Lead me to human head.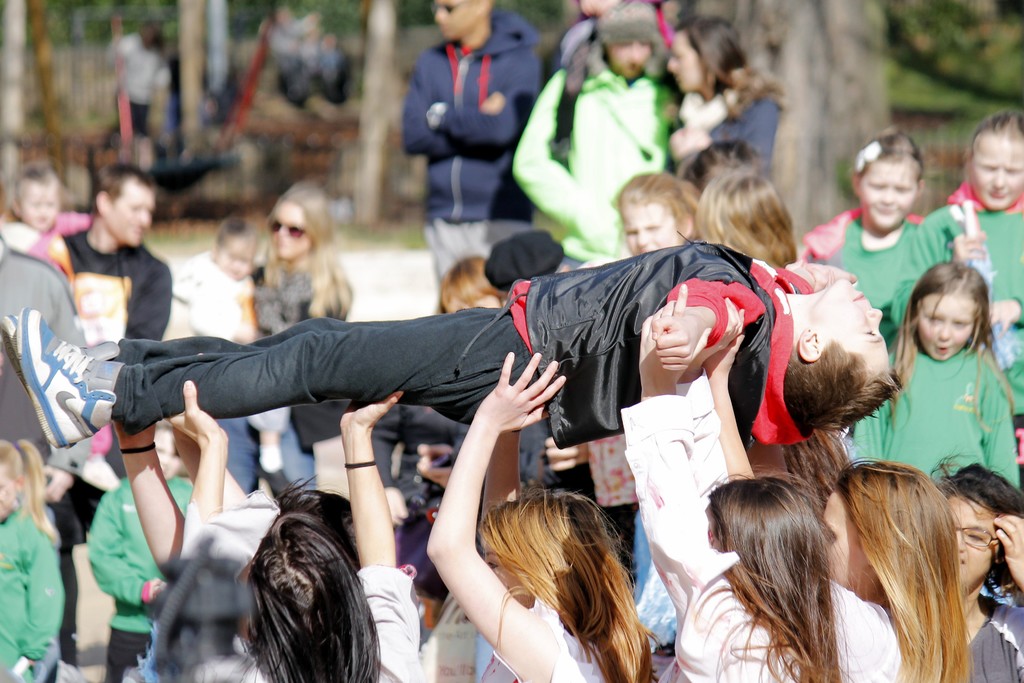
Lead to bbox=(615, 170, 698, 261).
